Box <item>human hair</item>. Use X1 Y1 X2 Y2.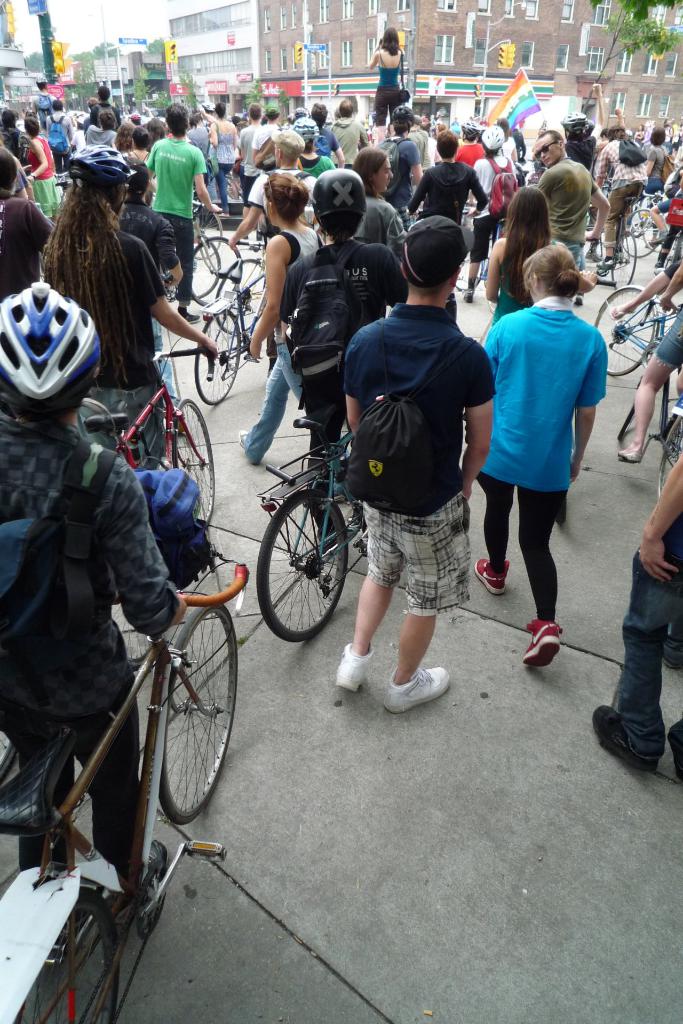
483 148 500 159.
